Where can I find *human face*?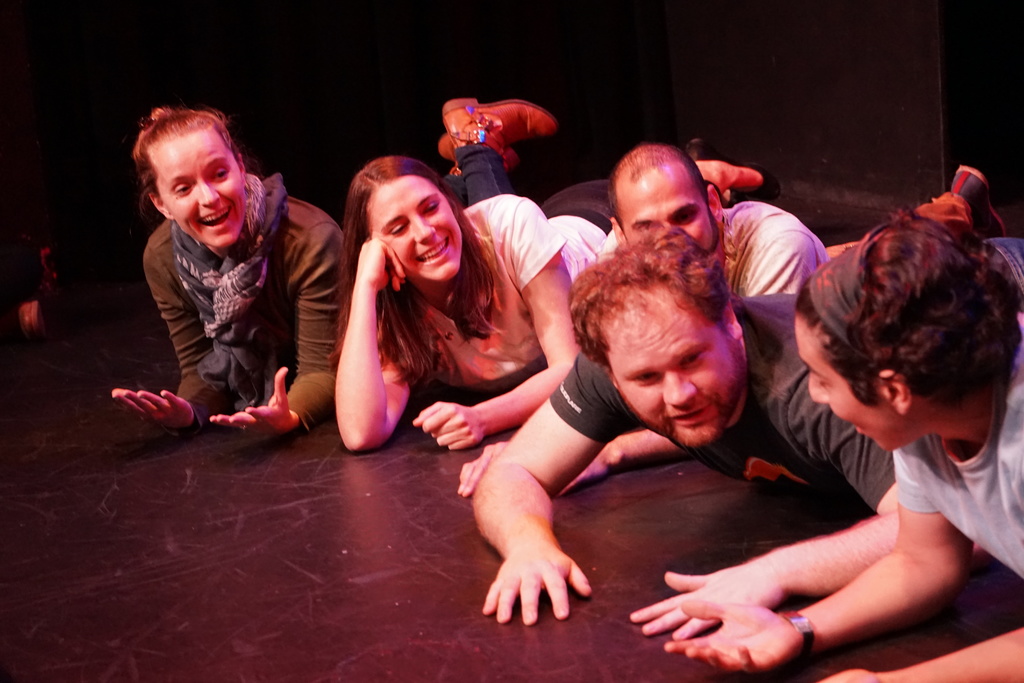
You can find it at select_region(617, 160, 718, 255).
